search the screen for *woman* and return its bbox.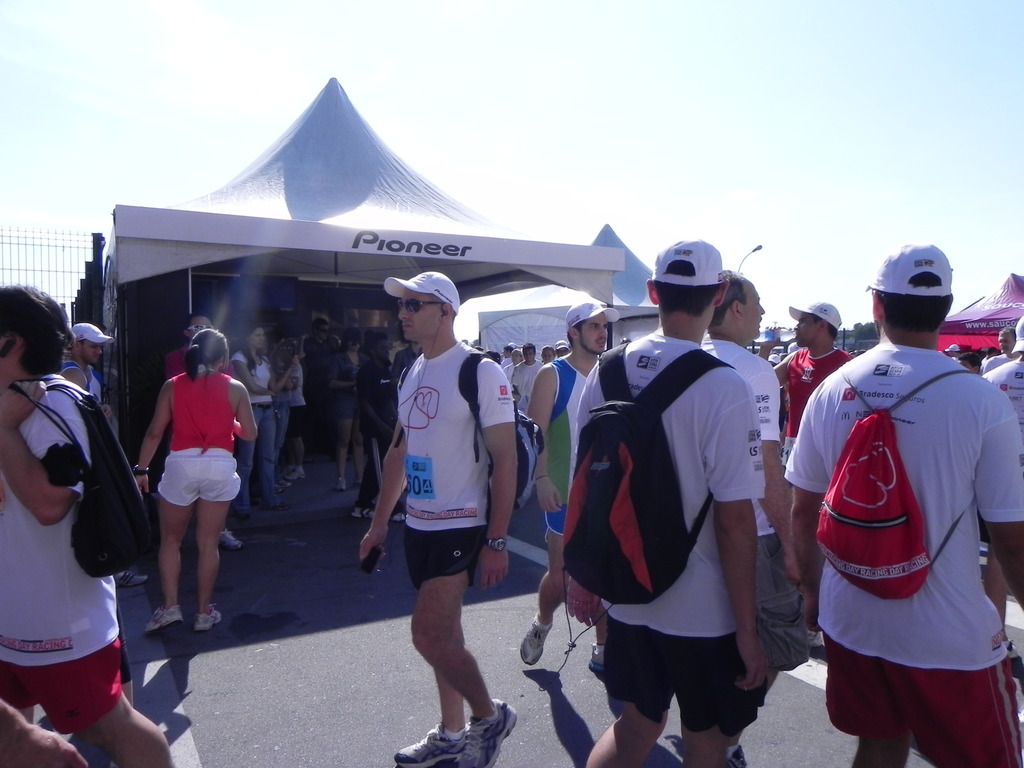
Found: (296, 336, 312, 469).
